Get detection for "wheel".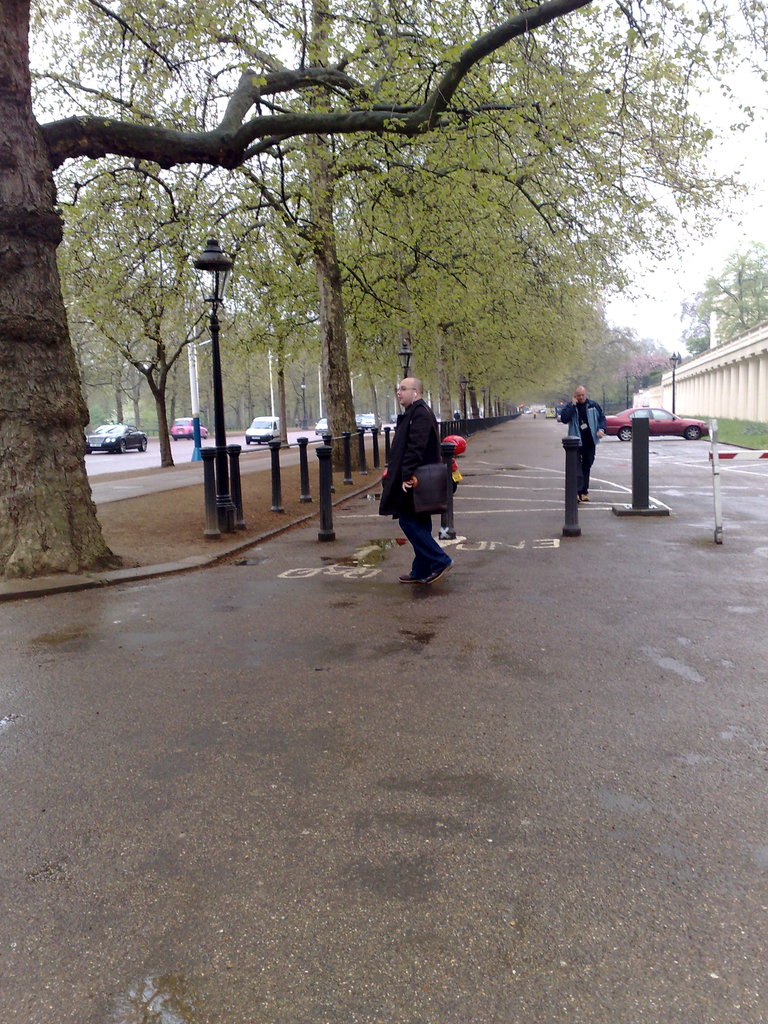
Detection: (138, 442, 149, 454).
